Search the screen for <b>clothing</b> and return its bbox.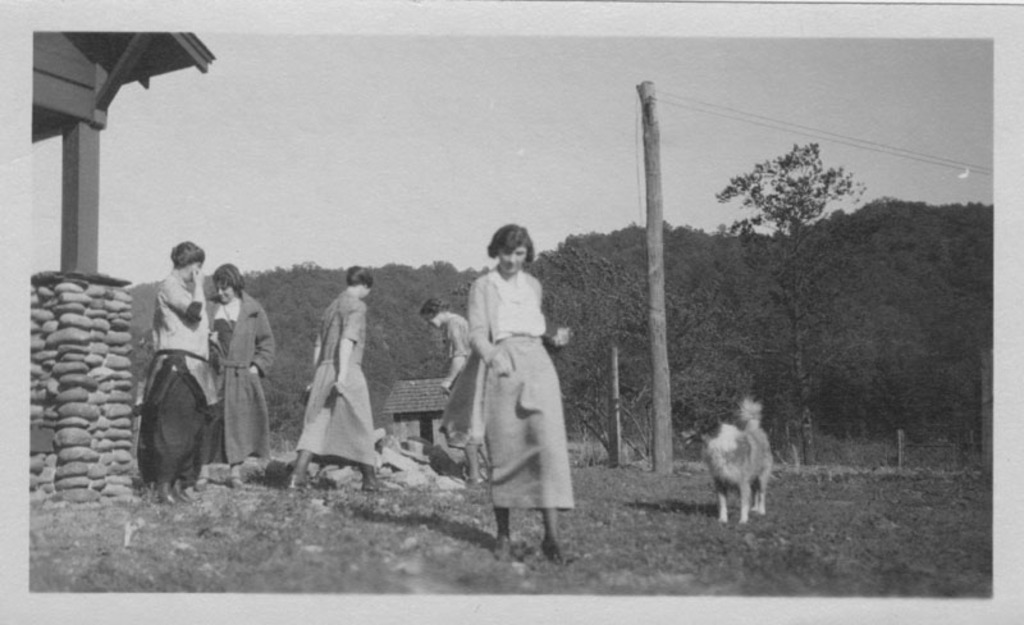
Found: (left=436, top=307, right=497, bottom=451).
